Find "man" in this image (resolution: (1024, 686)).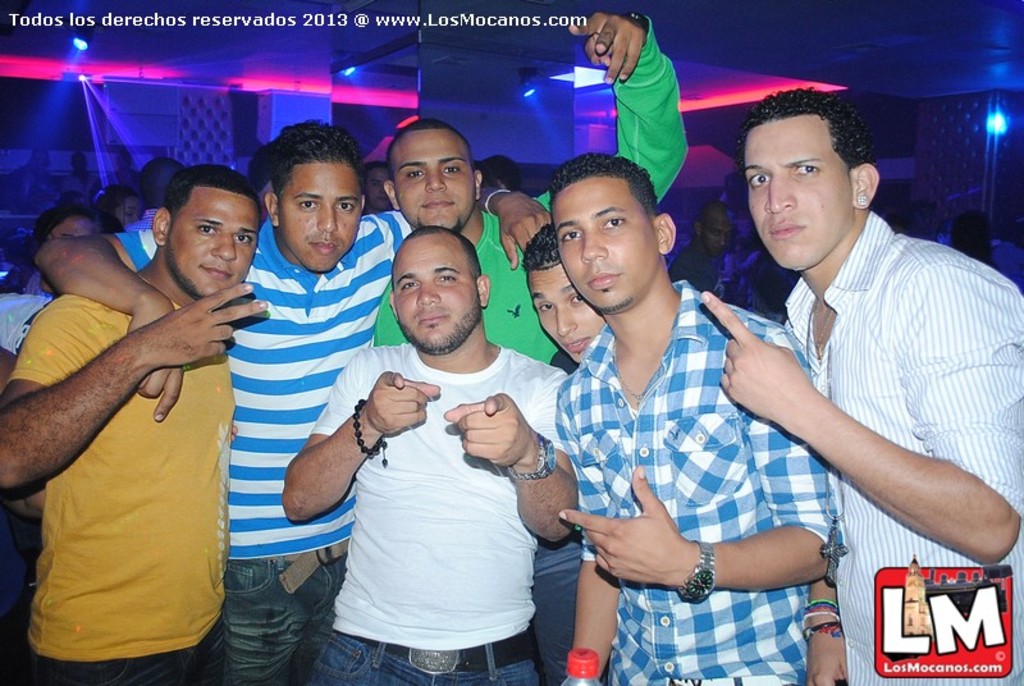
(566, 151, 851, 685).
